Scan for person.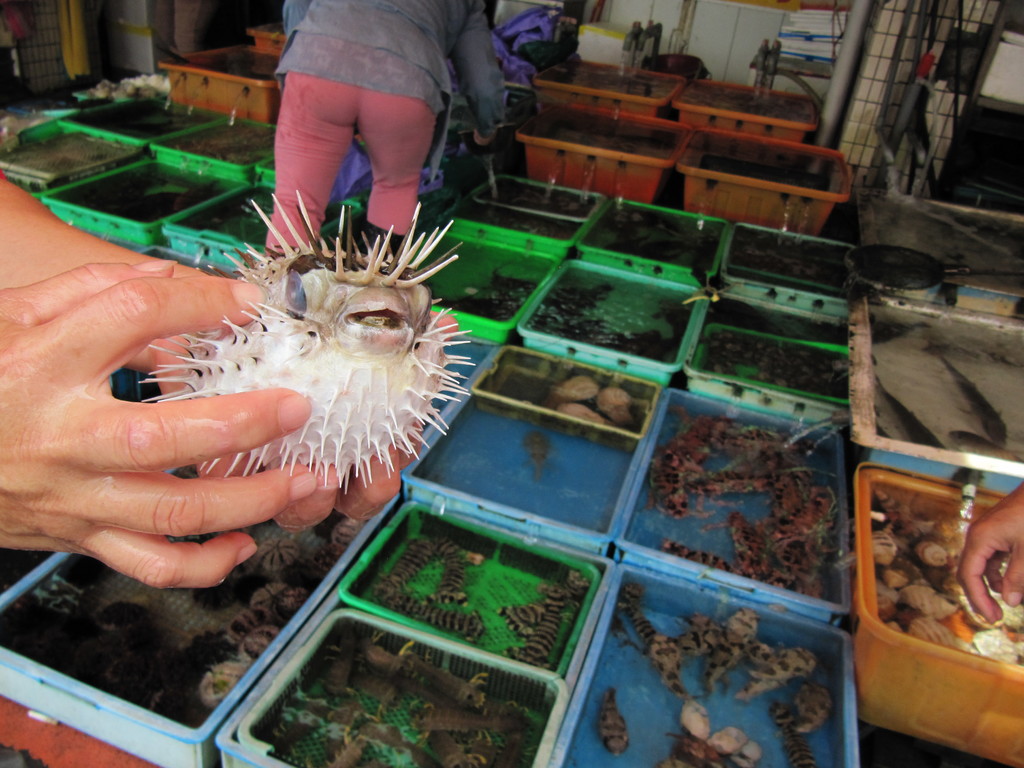
Scan result: (x1=0, y1=168, x2=462, y2=600).
